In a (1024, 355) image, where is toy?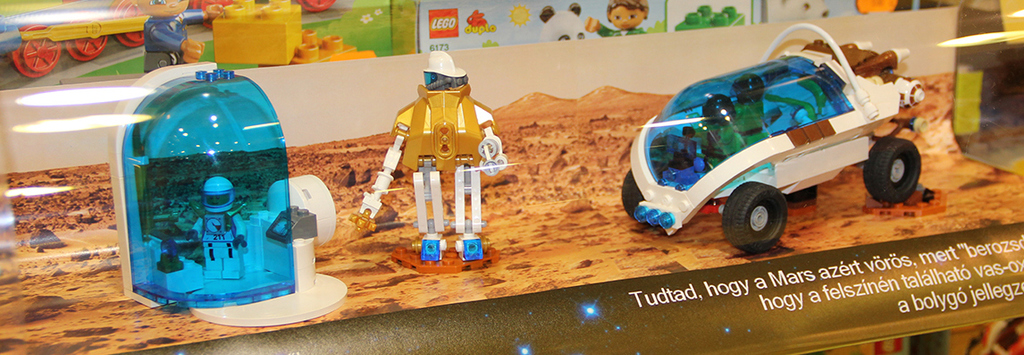
left=348, top=52, right=506, bottom=268.
